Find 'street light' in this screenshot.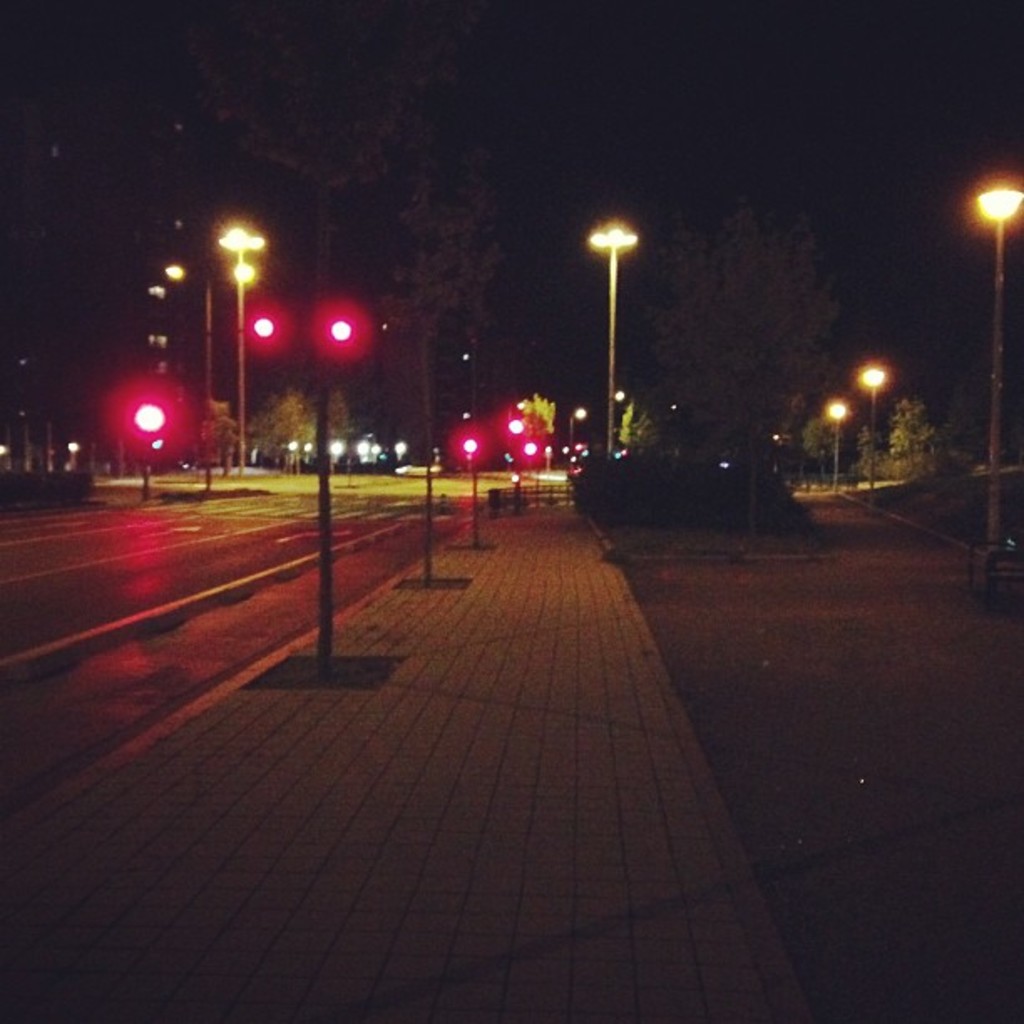
The bounding box for 'street light' is bbox(572, 216, 668, 433).
